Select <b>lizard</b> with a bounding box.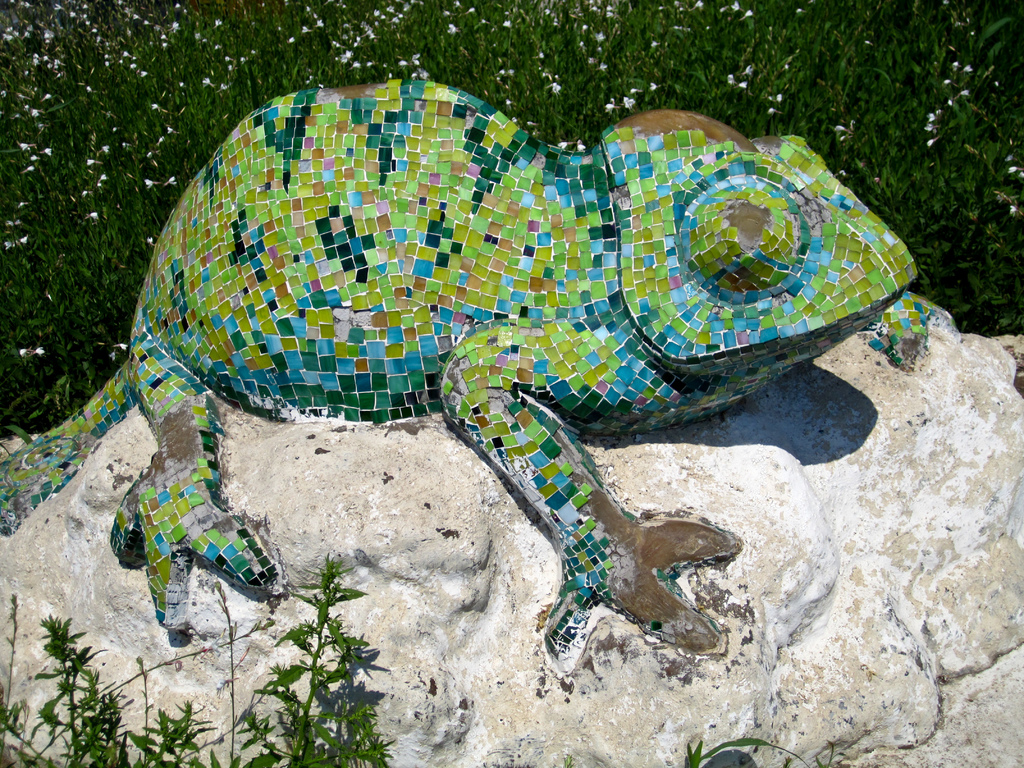
detection(4, 76, 938, 702).
